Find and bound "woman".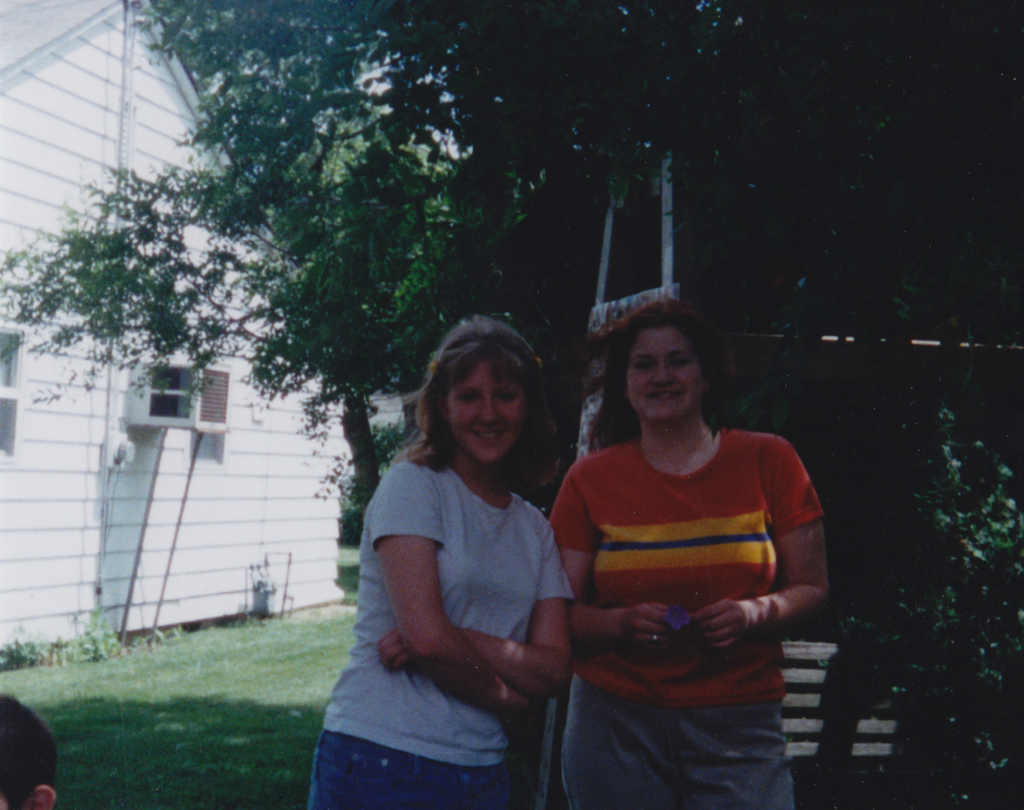
Bound: (x1=547, y1=290, x2=837, y2=809).
